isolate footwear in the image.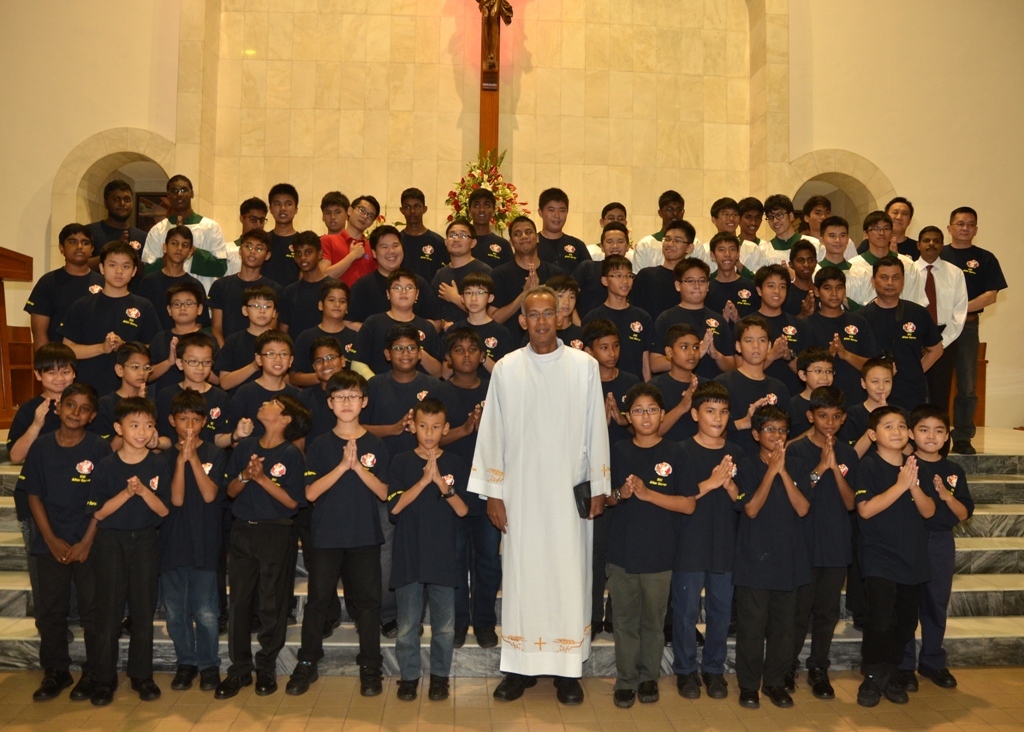
Isolated region: BBox(856, 669, 886, 714).
